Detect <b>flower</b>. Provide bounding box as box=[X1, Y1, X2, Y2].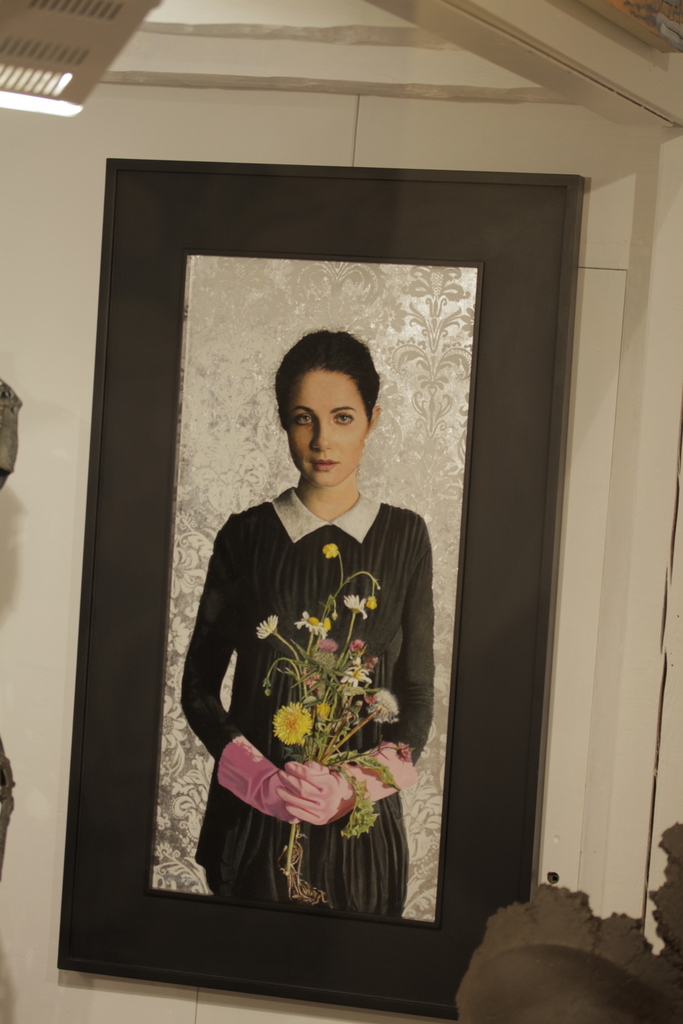
box=[273, 700, 320, 751].
